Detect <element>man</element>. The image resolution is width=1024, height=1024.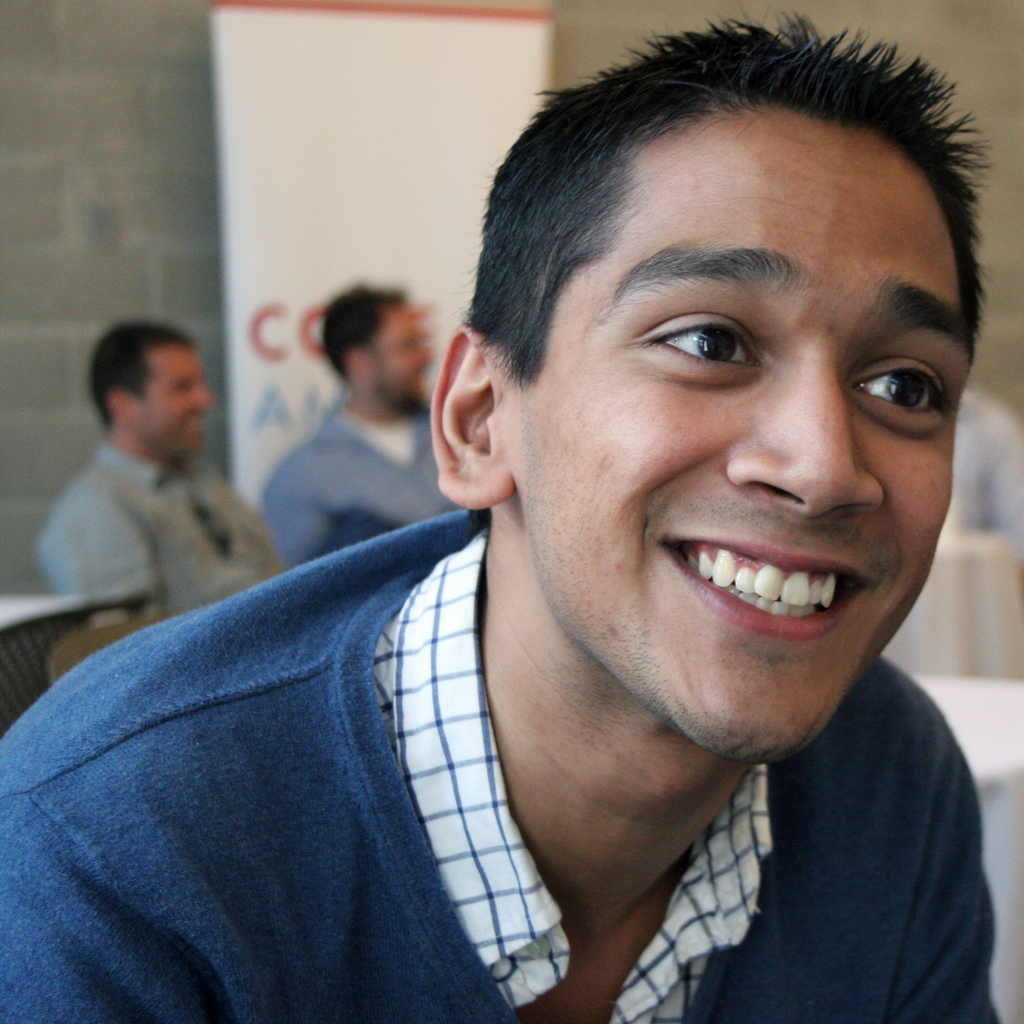
crop(927, 382, 1023, 547).
